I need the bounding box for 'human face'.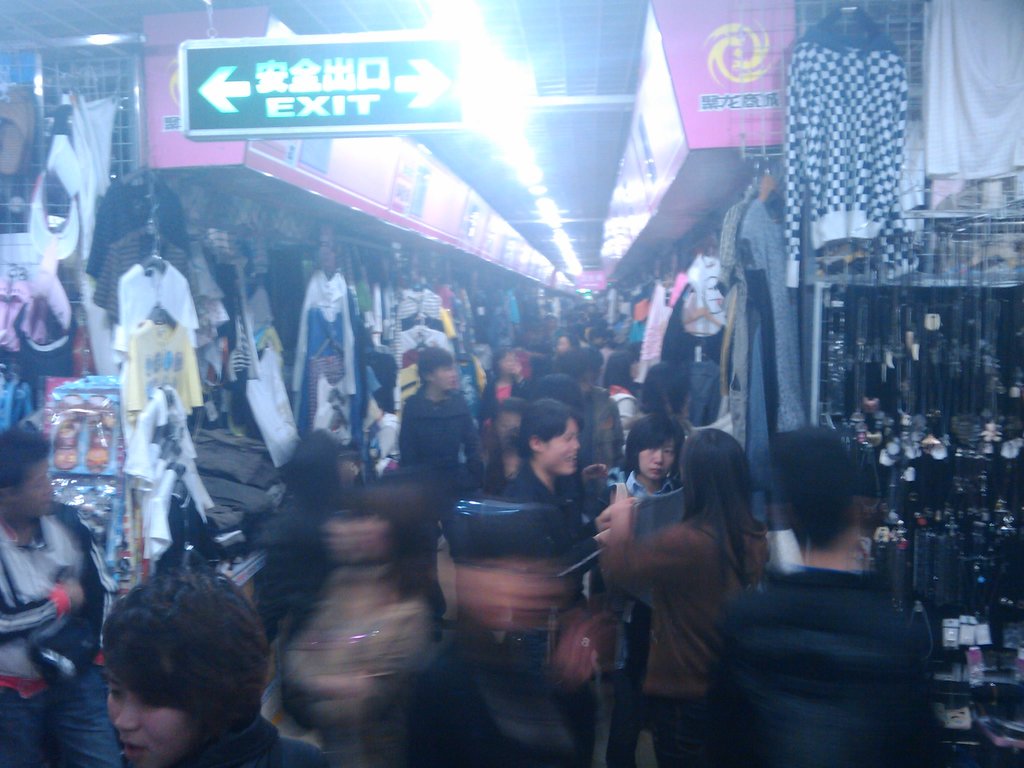
Here it is: l=14, t=463, r=56, b=517.
